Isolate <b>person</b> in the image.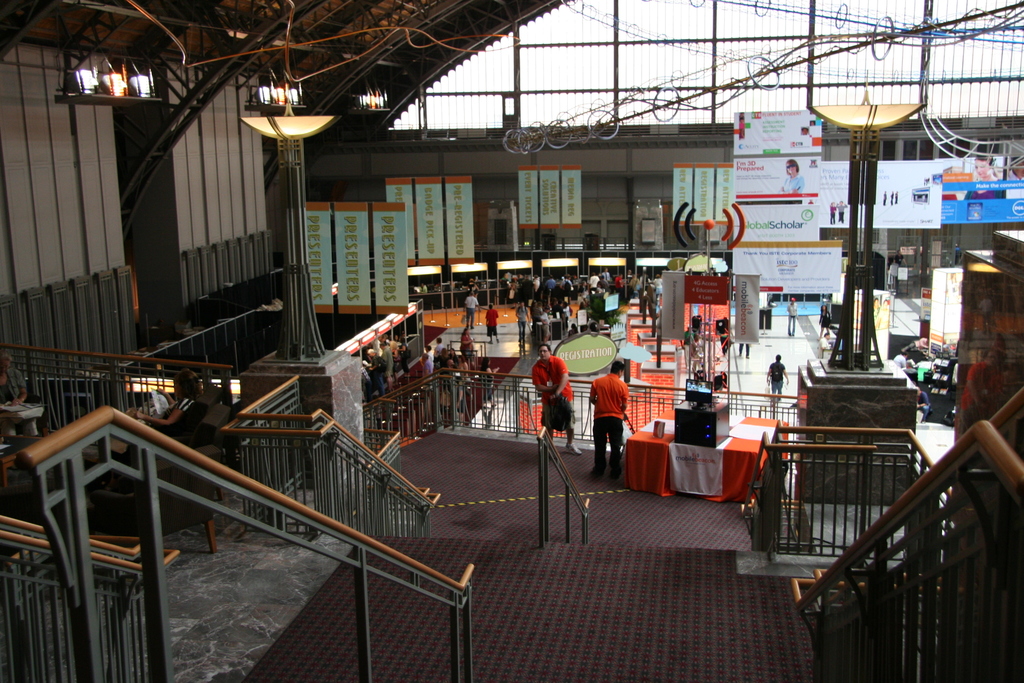
Isolated region: l=895, t=247, r=909, b=288.
